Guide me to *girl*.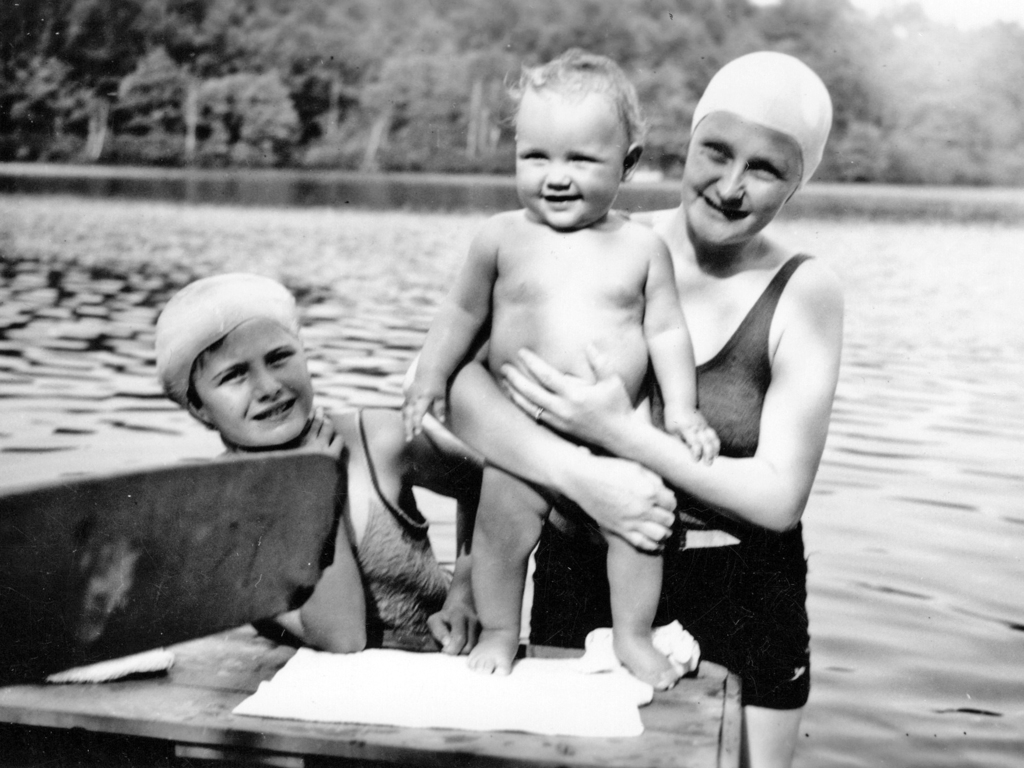
Guidance: 154/267/479/665.
